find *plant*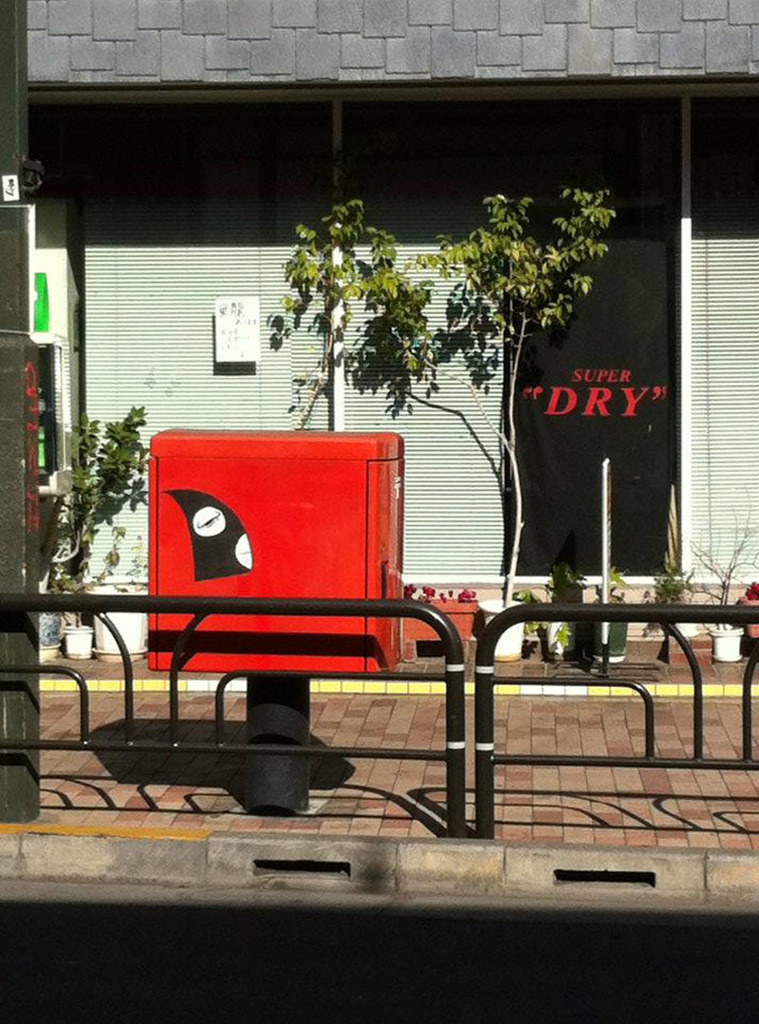
bbox=(648, 556, 696, 604)
